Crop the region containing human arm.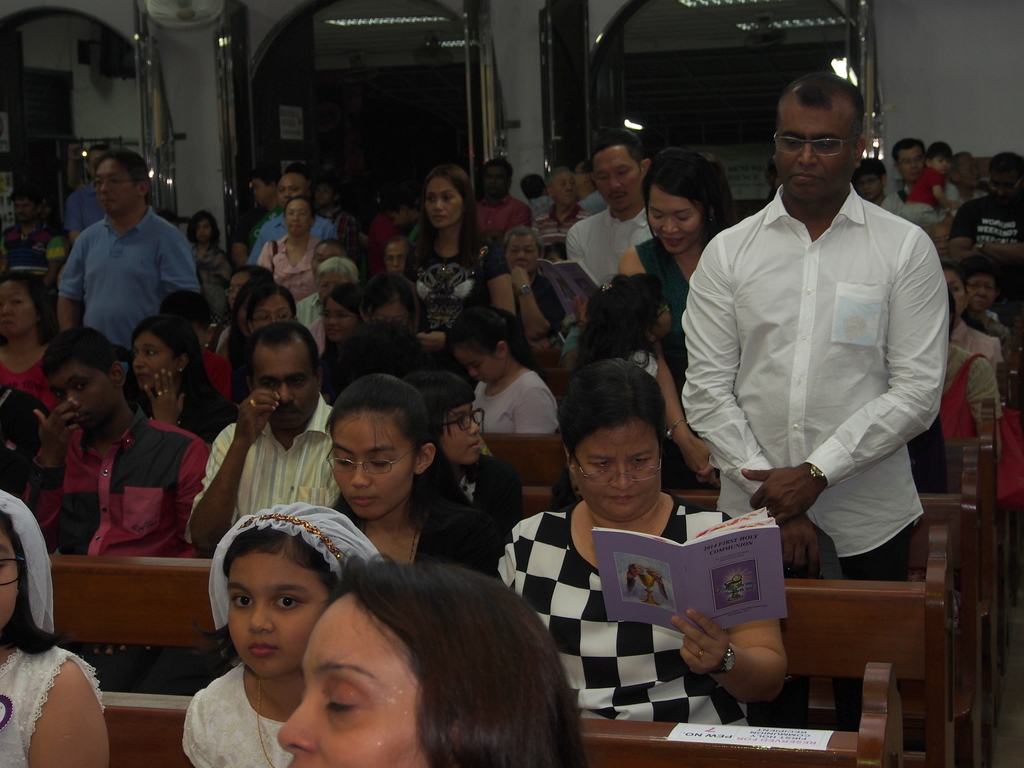
Crop region: bbox=(191, 387, 277, 553).
